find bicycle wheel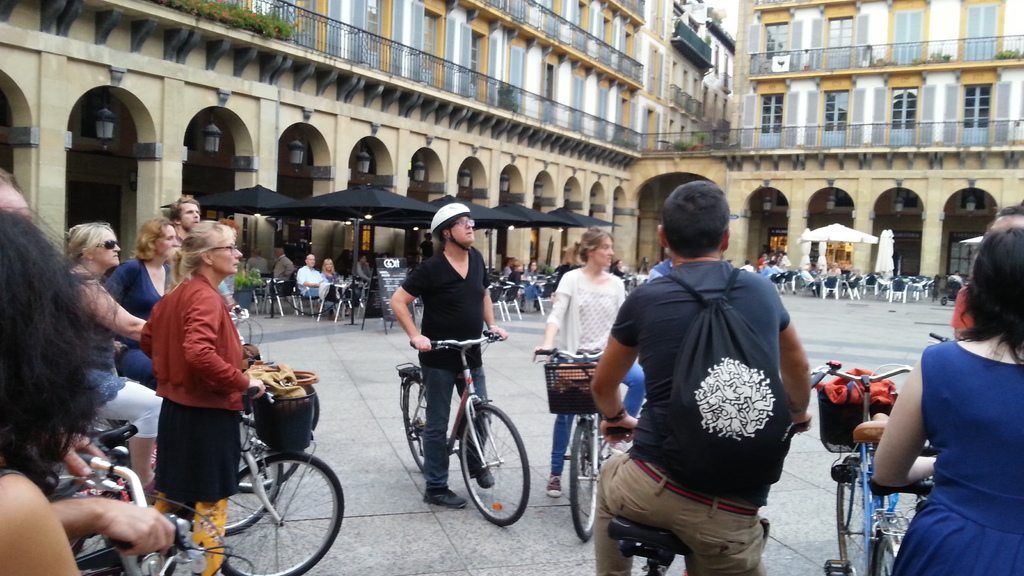
{"x1": 831, "y1": 463, "x2": 881, "y2": 575}
